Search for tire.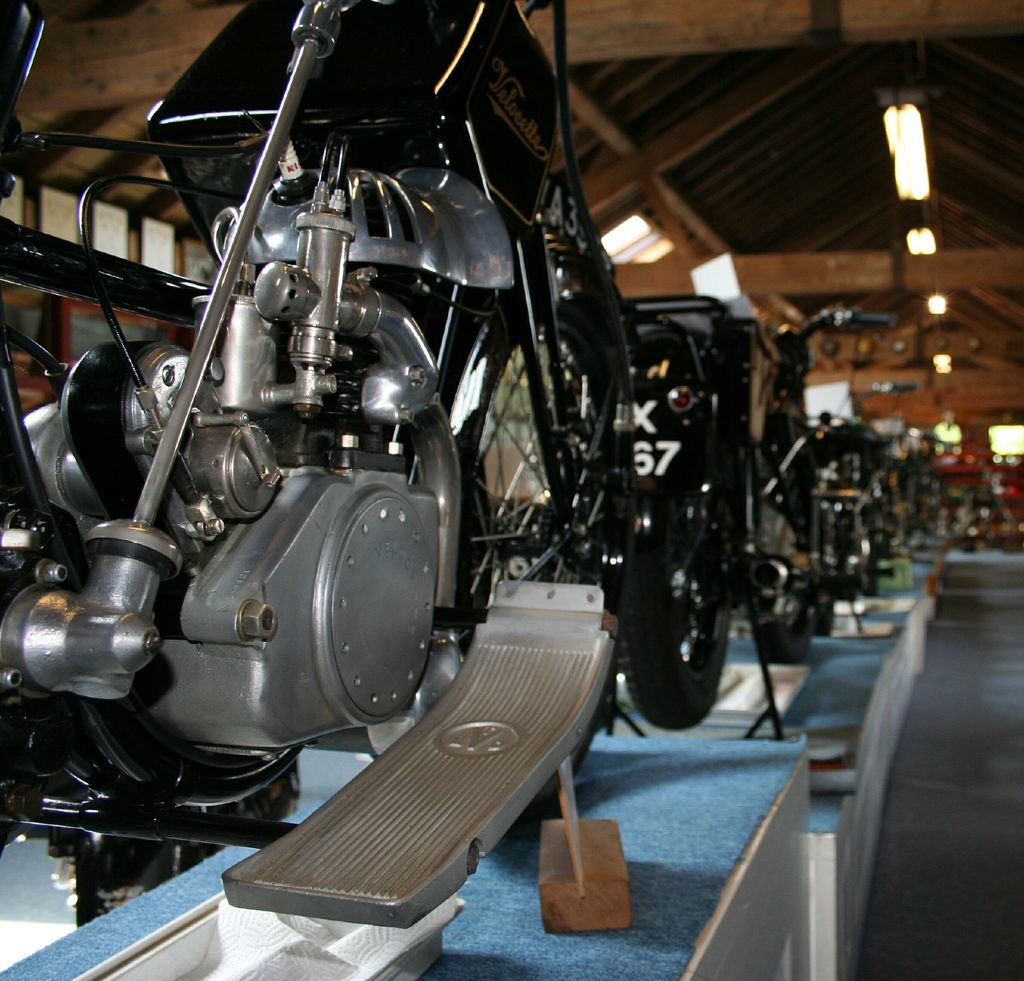
Found at region(739, 450, 810, 663).
